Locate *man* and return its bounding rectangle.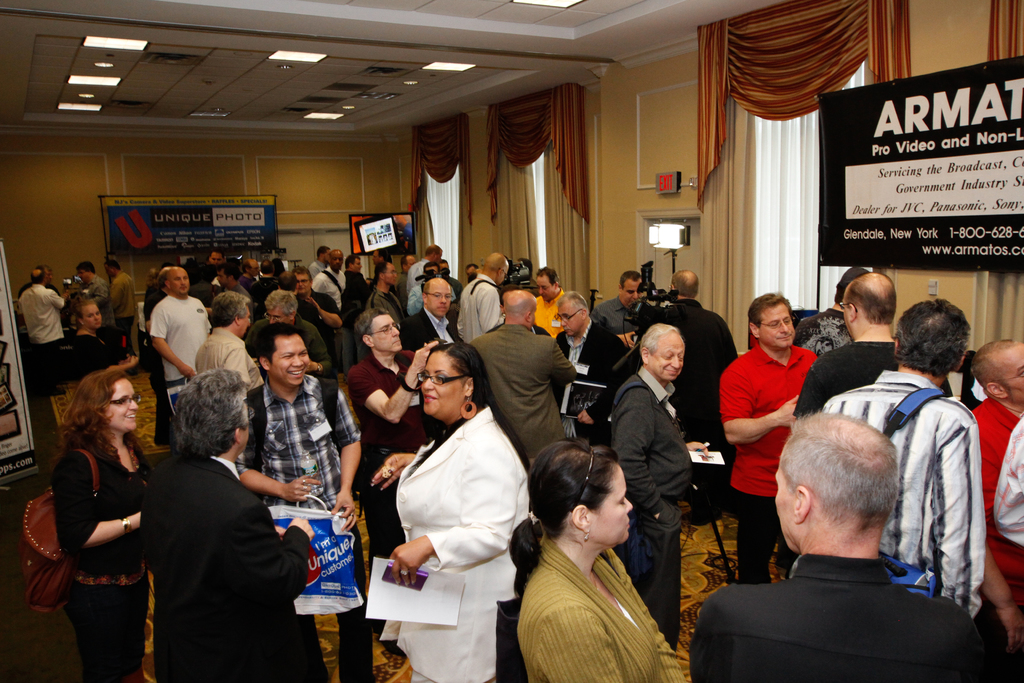
x1=456, y1=248, x2=513, y2=337.
